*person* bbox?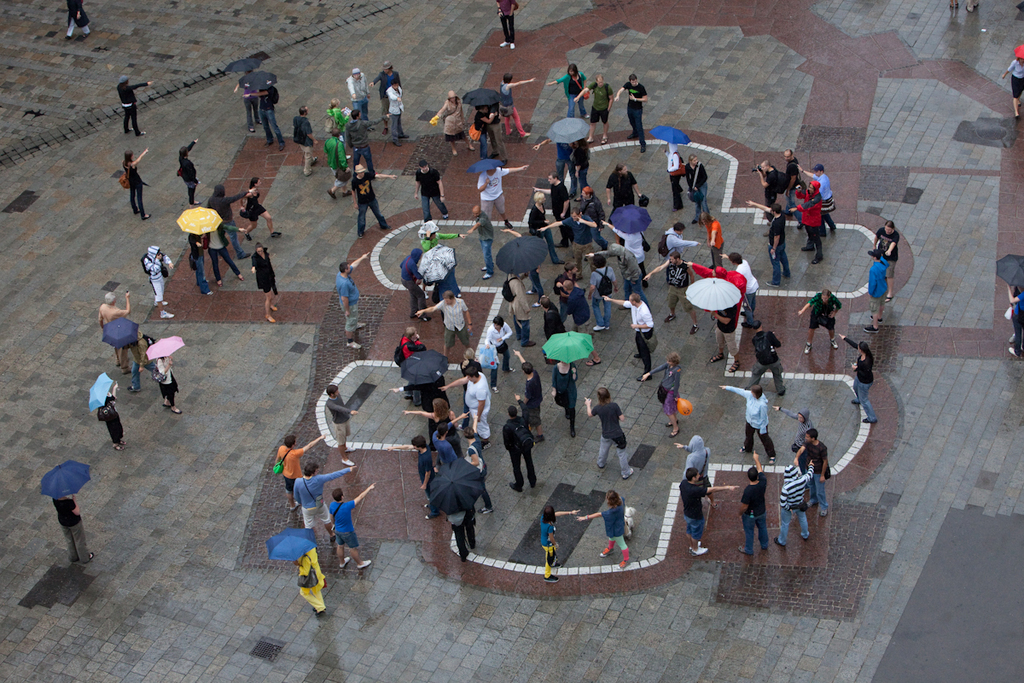
494, 0, 515, 49
